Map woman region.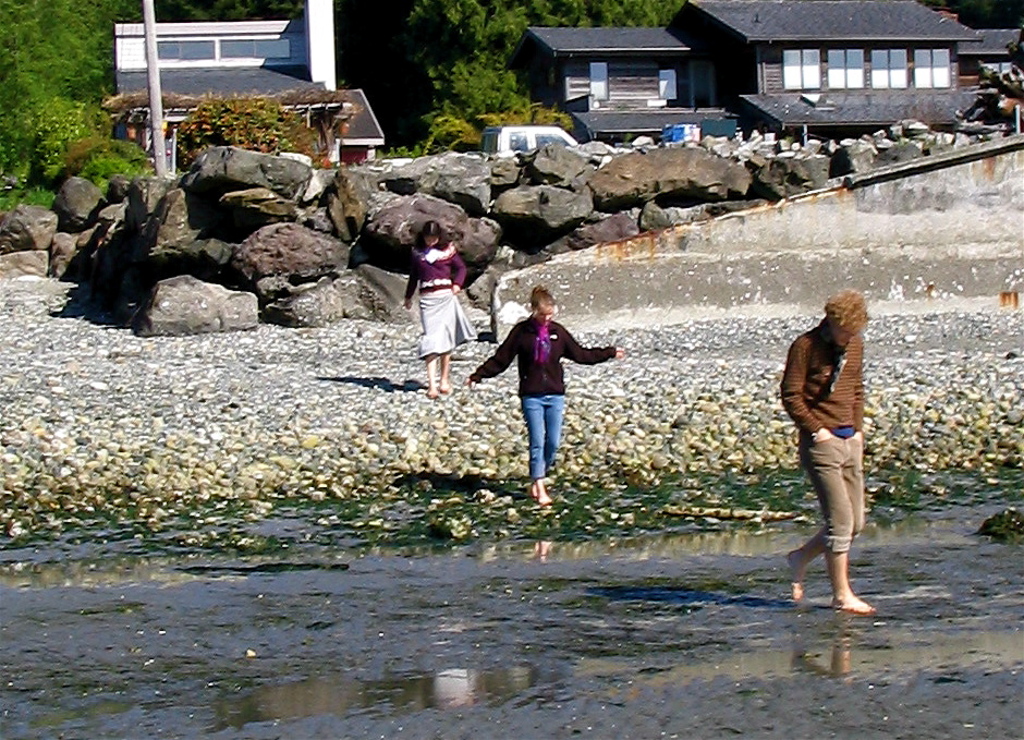
Mapped to bbox=[468, 282, 626, 506].
